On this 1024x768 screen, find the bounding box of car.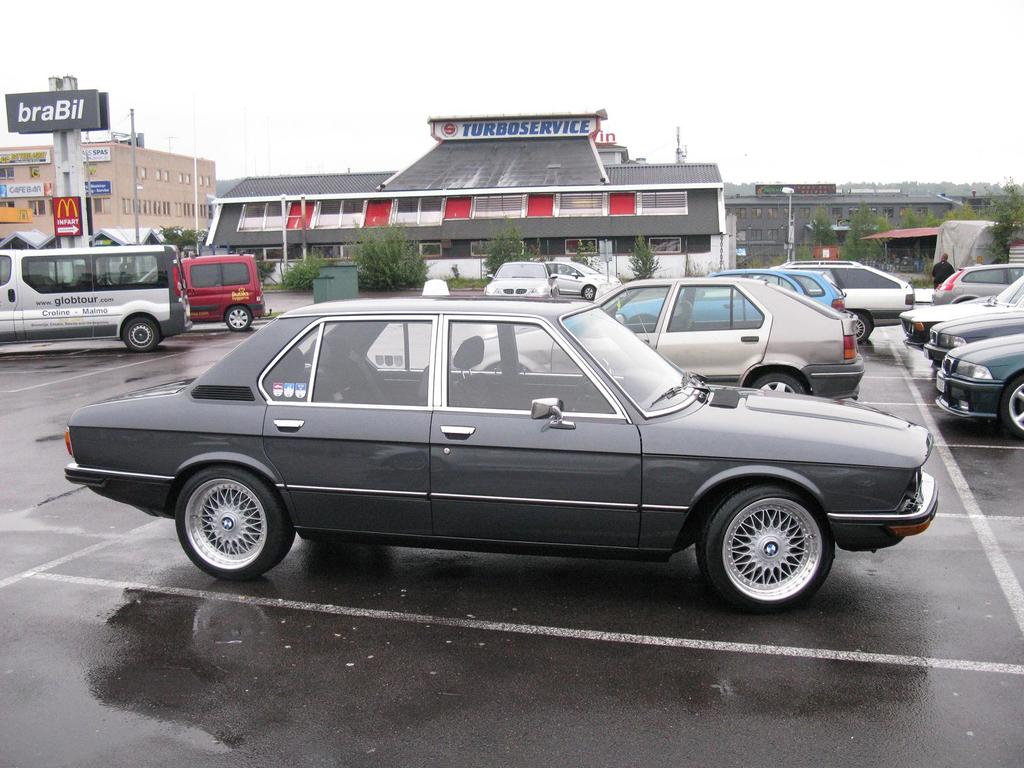
Bounding box: crop(618, 270, 845, 327).
